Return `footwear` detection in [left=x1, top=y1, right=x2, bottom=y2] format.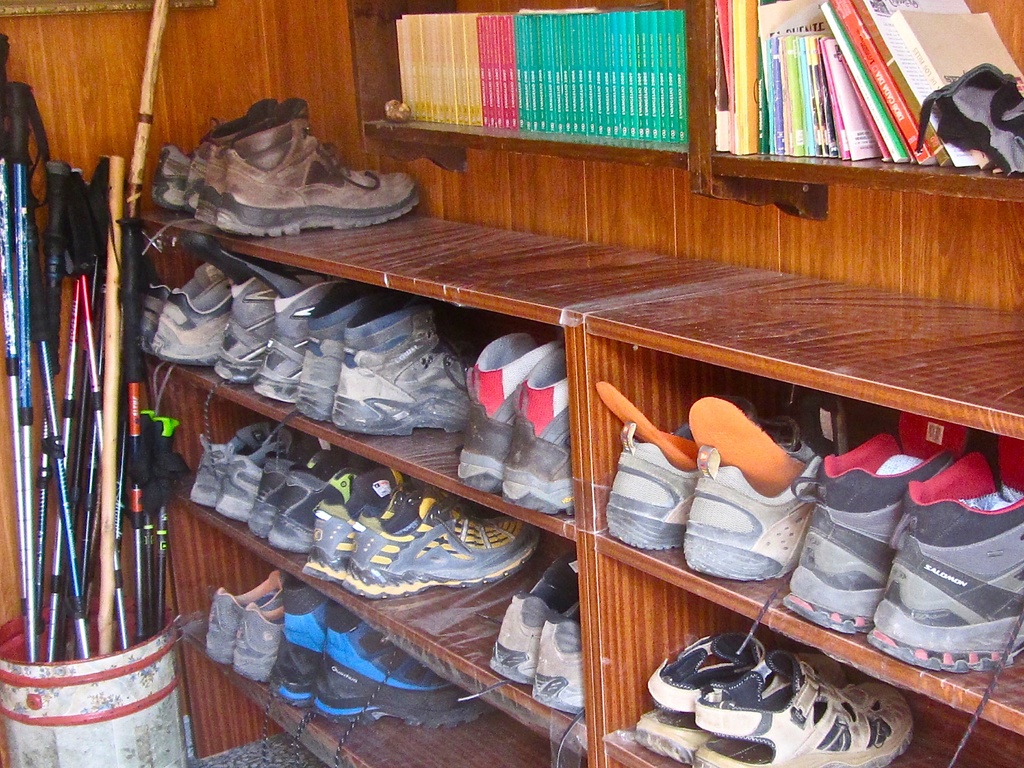
[left=269, top=444, right=368, bottom=553].
